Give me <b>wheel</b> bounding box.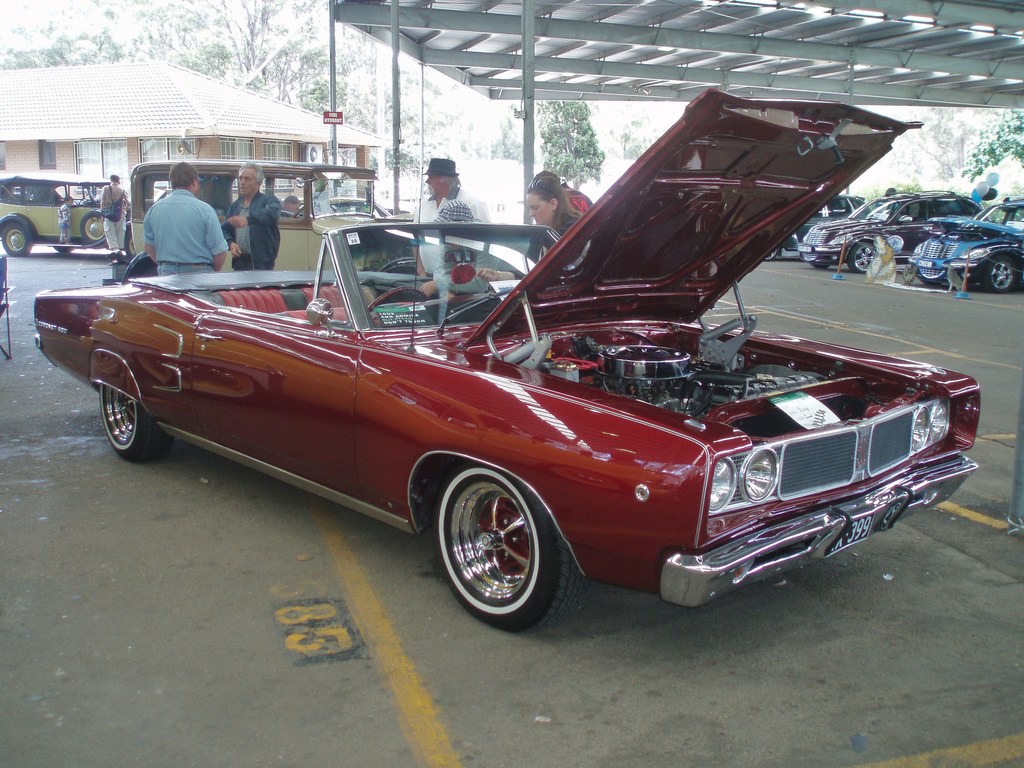
box(3, 224, 28, 255).
